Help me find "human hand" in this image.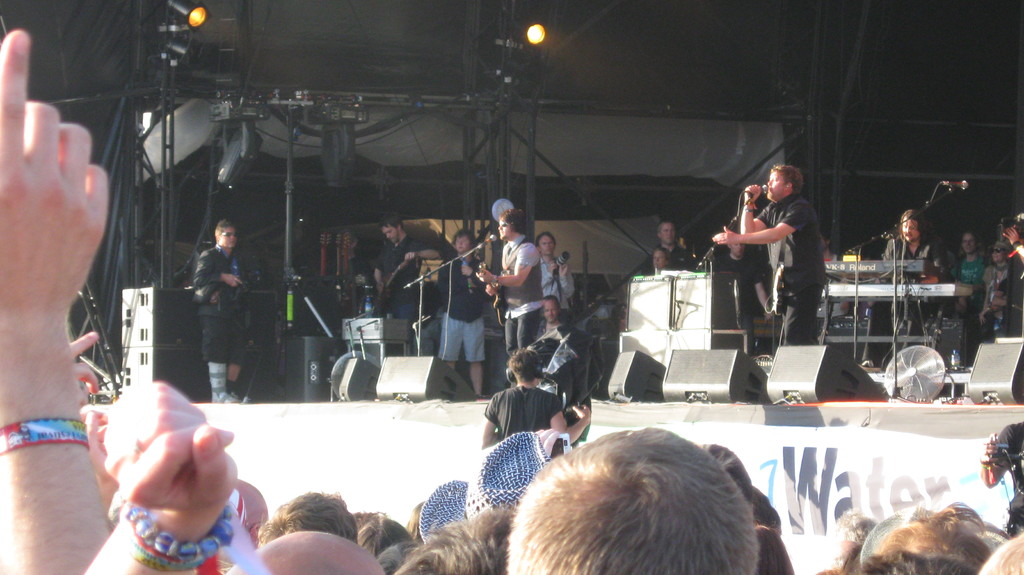
Found it: select_region(476, 269, 496, 286).
